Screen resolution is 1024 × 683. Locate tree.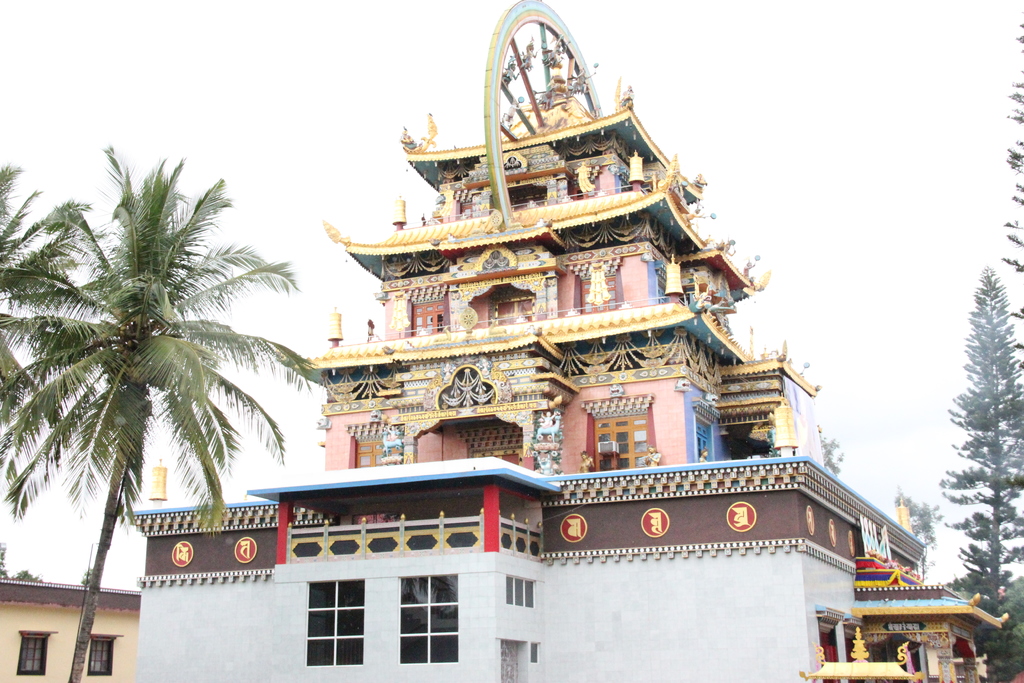
detection(0, 152, 325, 682).
